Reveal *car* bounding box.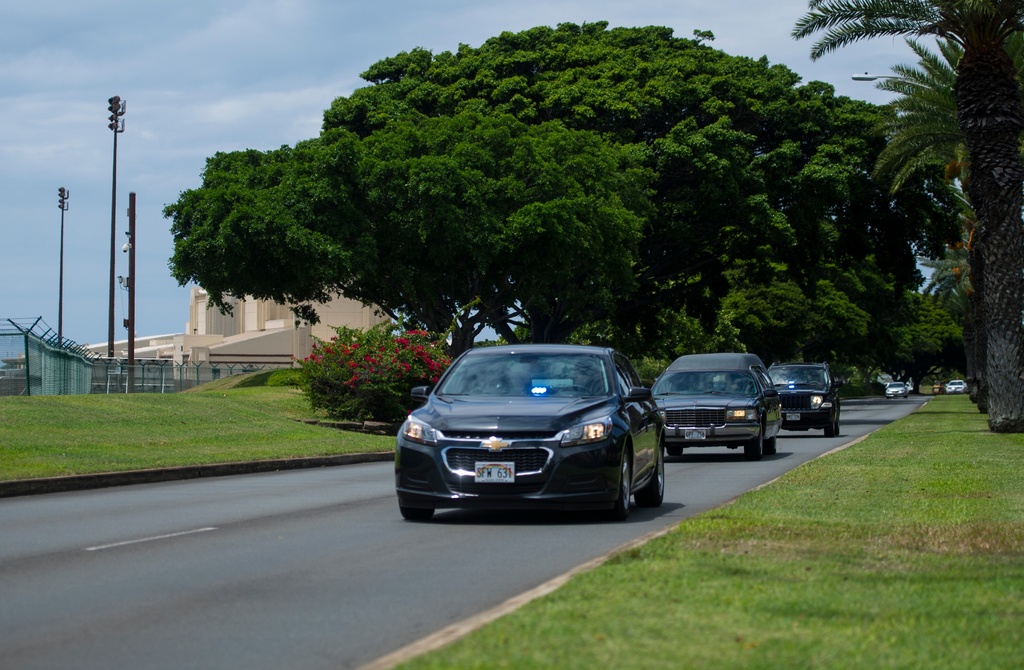
Revealed: <region>650, 354, 776, 455</region>.
